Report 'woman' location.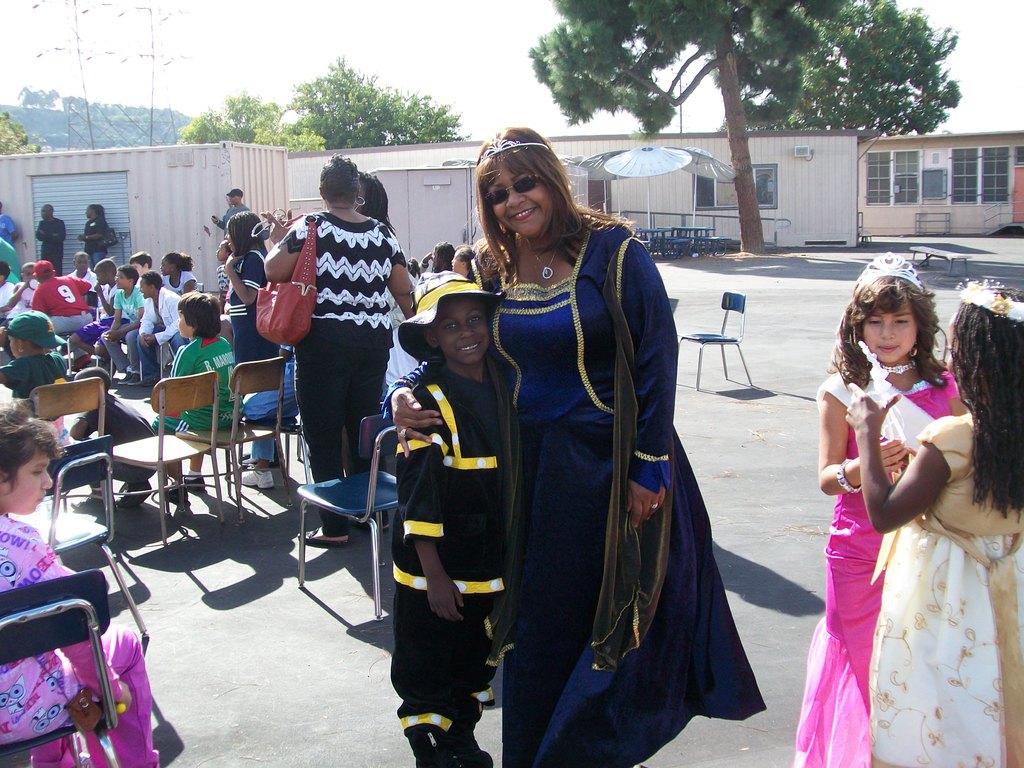
Report: [451,243,471,281].
